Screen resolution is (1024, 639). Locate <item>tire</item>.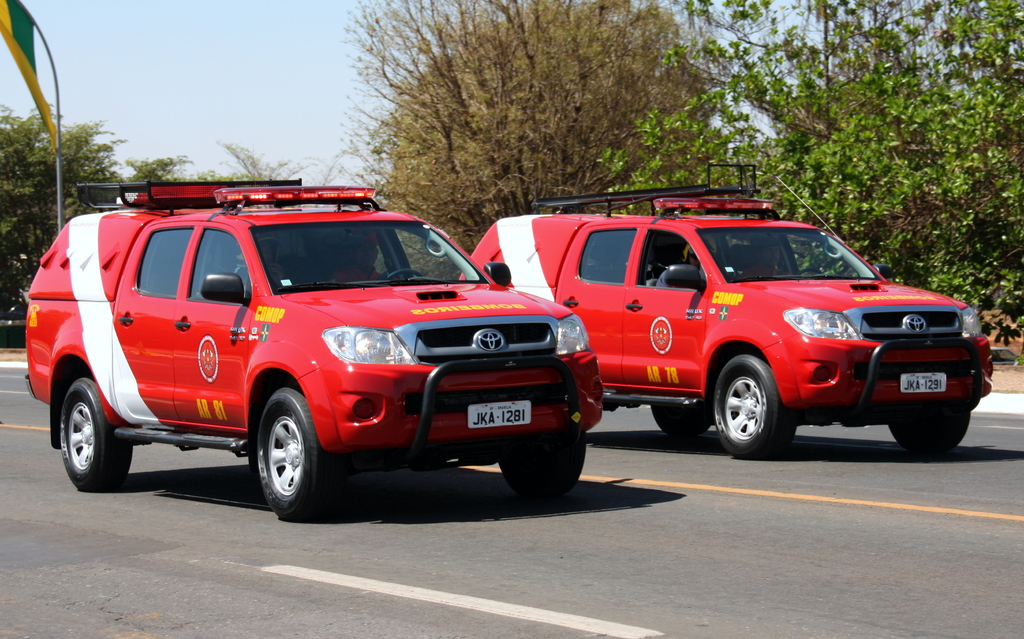
(63, 368, 147, 492).
